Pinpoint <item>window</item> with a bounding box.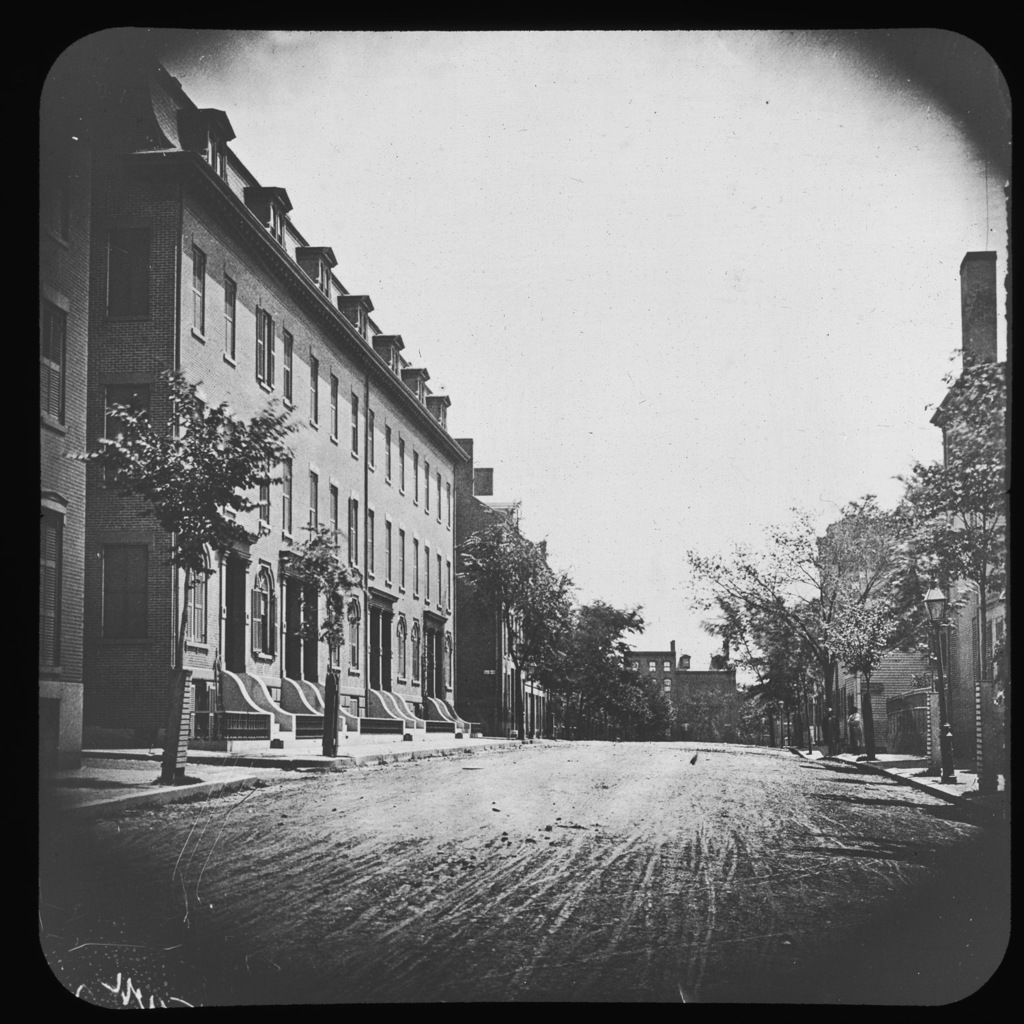
x1=439 y1=403 x2=449 y2=435.
